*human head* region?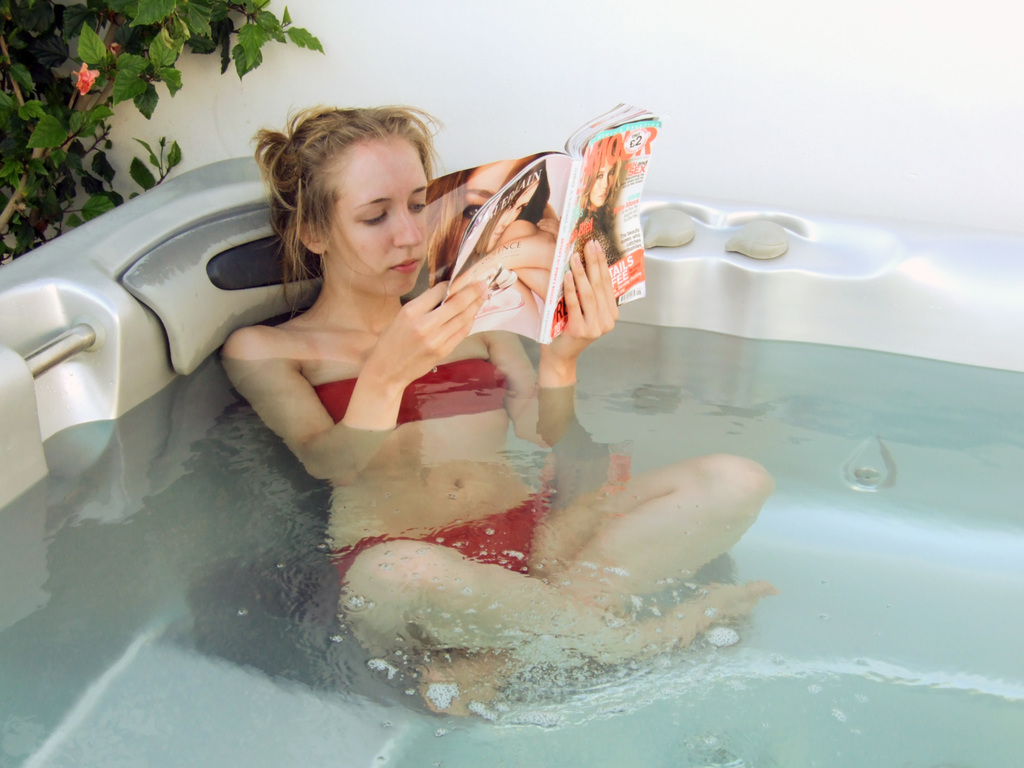
<bbox>584, 139, 620, 204</bbox>
